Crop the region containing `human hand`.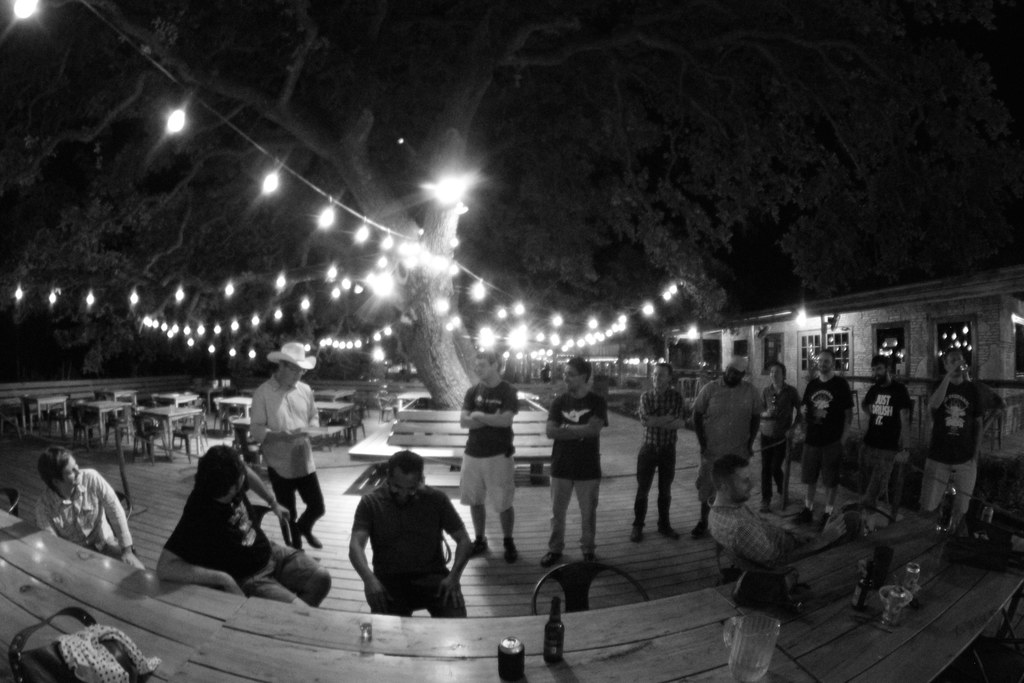
Crop region: (120,552,144,568).
